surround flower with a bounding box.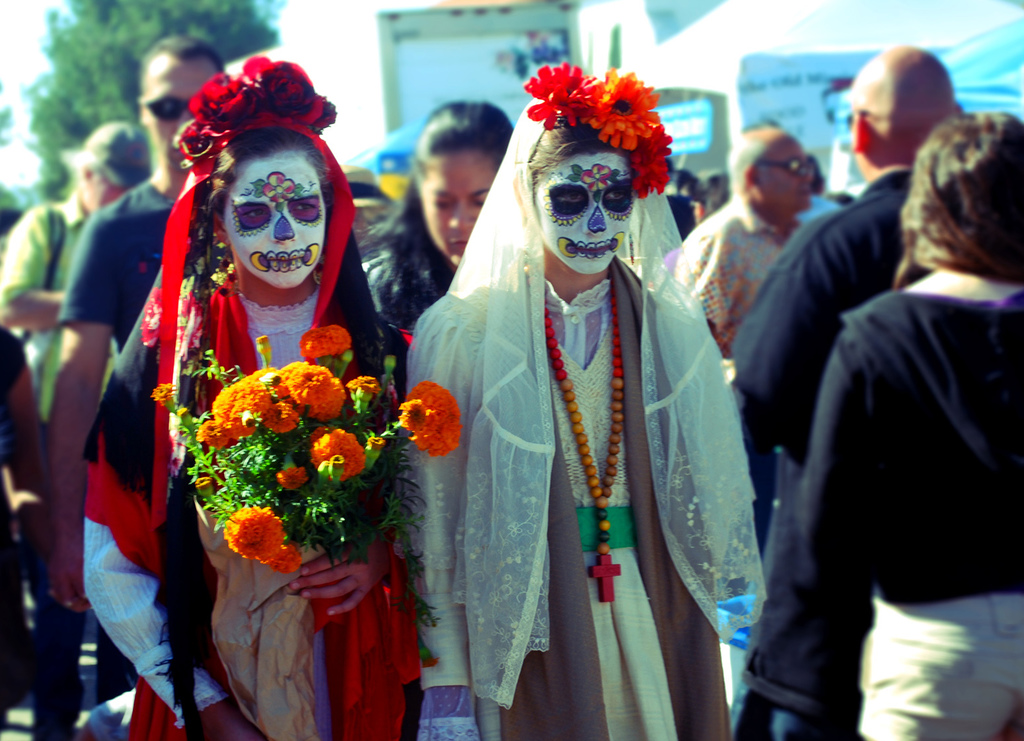
bbox=[344, 372, 383, 417].
